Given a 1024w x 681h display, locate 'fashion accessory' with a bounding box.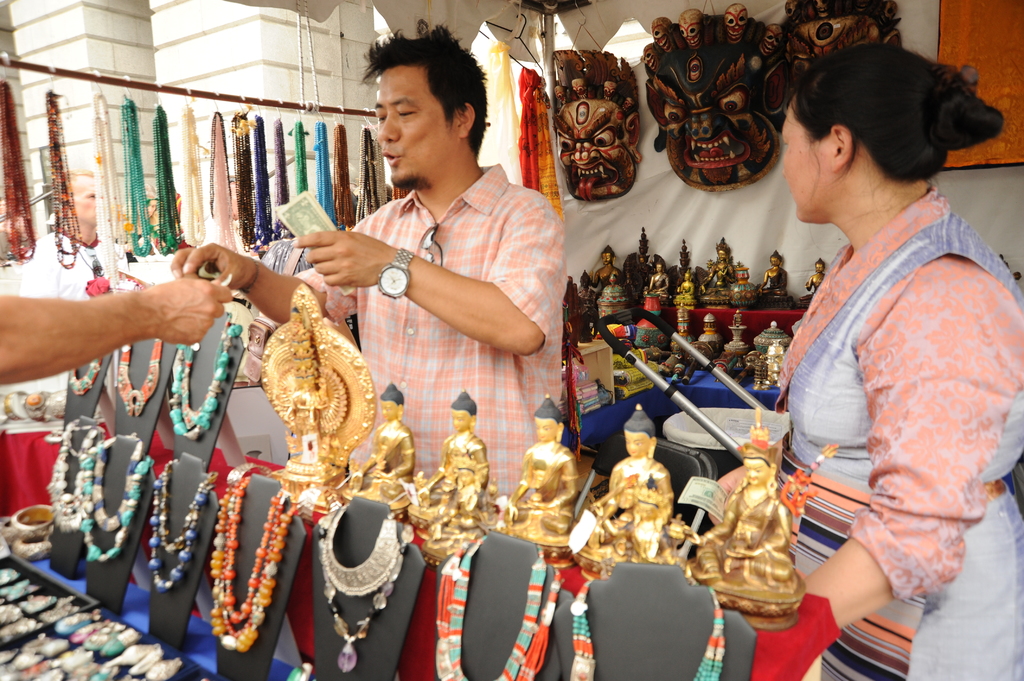
Located: [left=230, top=93, right=259, bottom=243].
